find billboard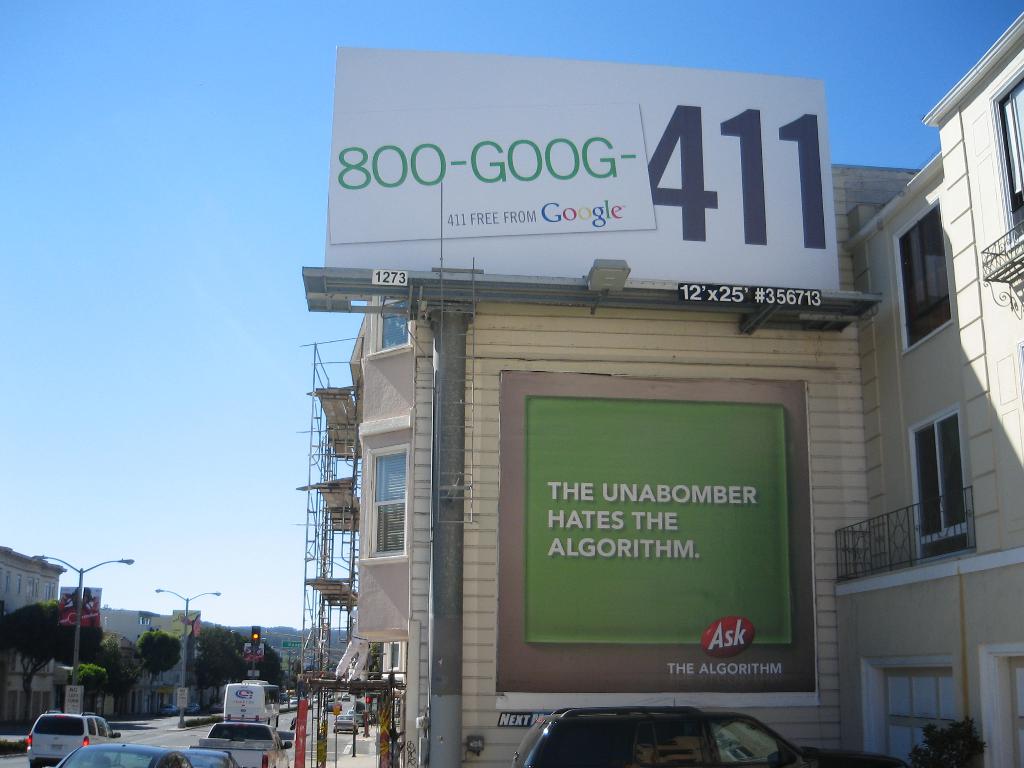
pyautogui.locateOnScreen(493, 378, 821, 704)
